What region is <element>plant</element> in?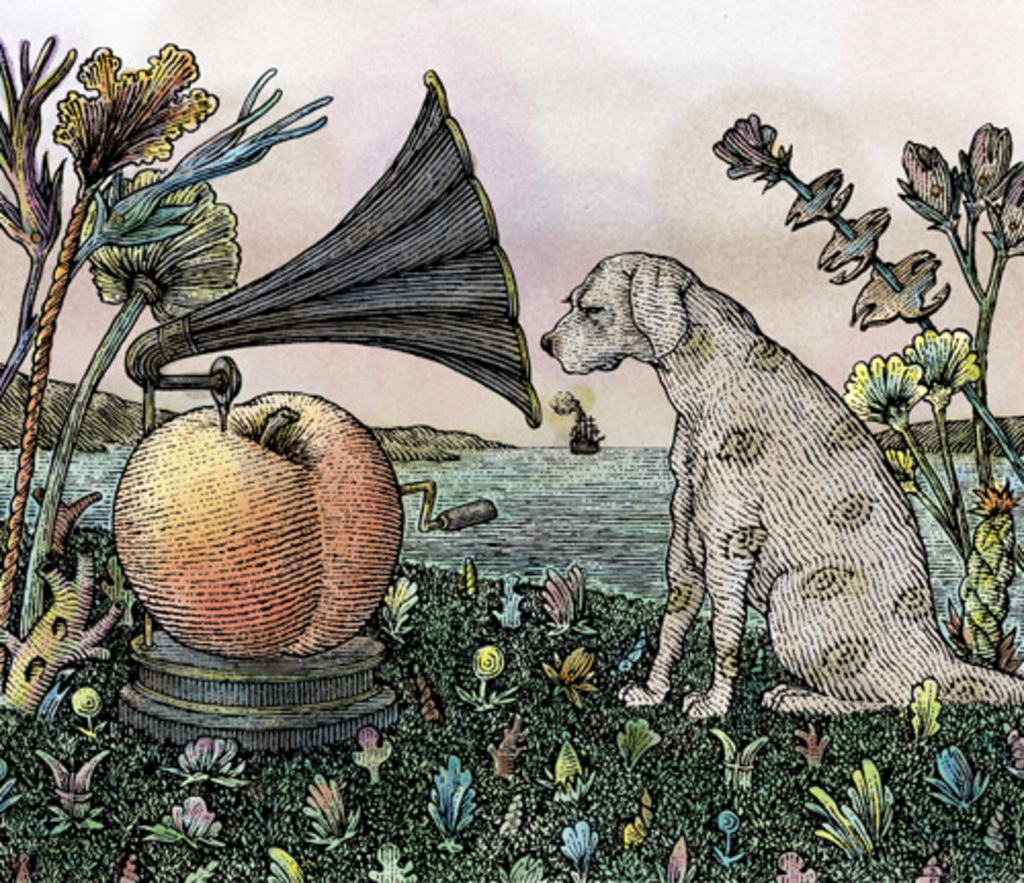
l=778, t=846, r=825, b=881.
